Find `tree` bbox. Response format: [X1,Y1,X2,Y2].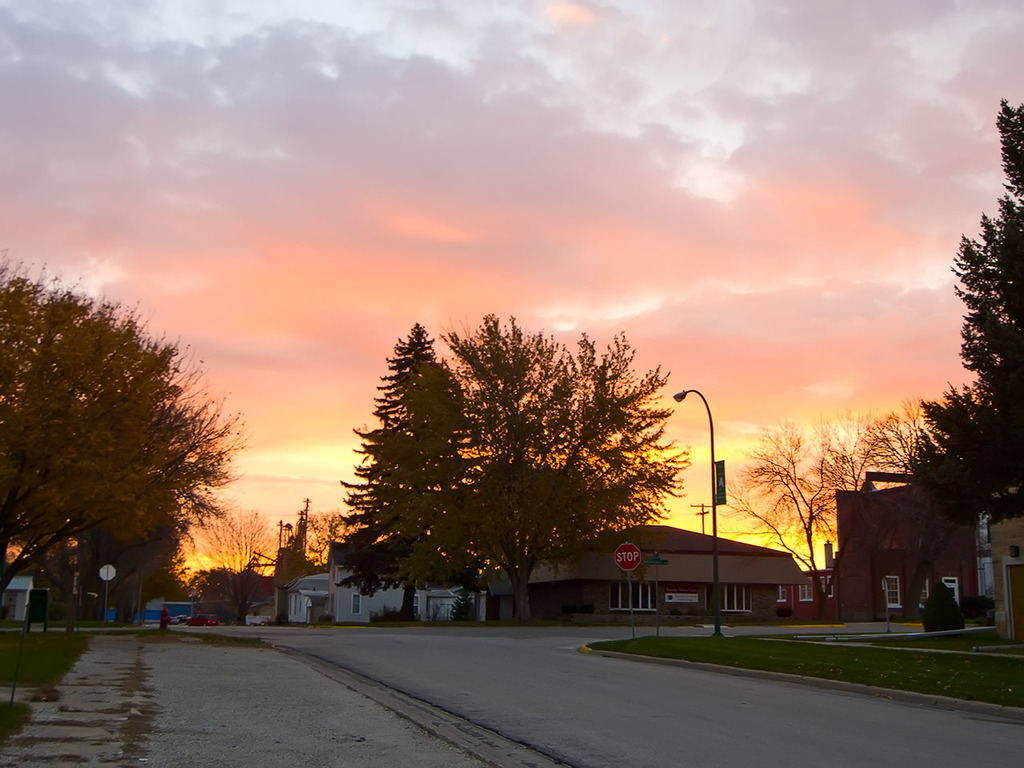
[270,510,349,596].
